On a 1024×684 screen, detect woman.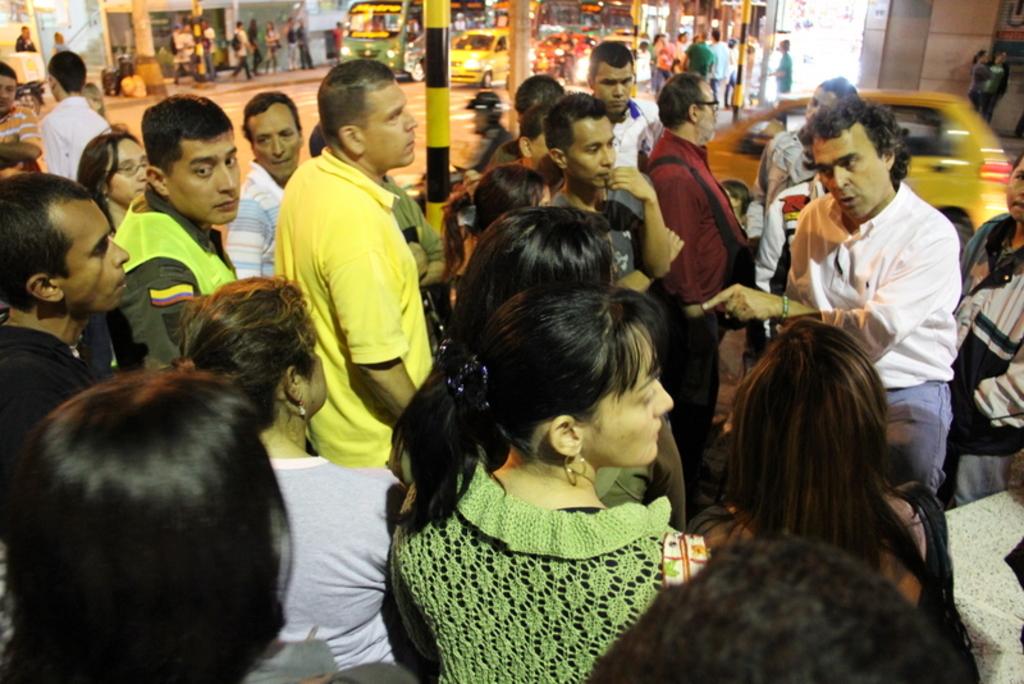
[723, 270, 972, 640].
